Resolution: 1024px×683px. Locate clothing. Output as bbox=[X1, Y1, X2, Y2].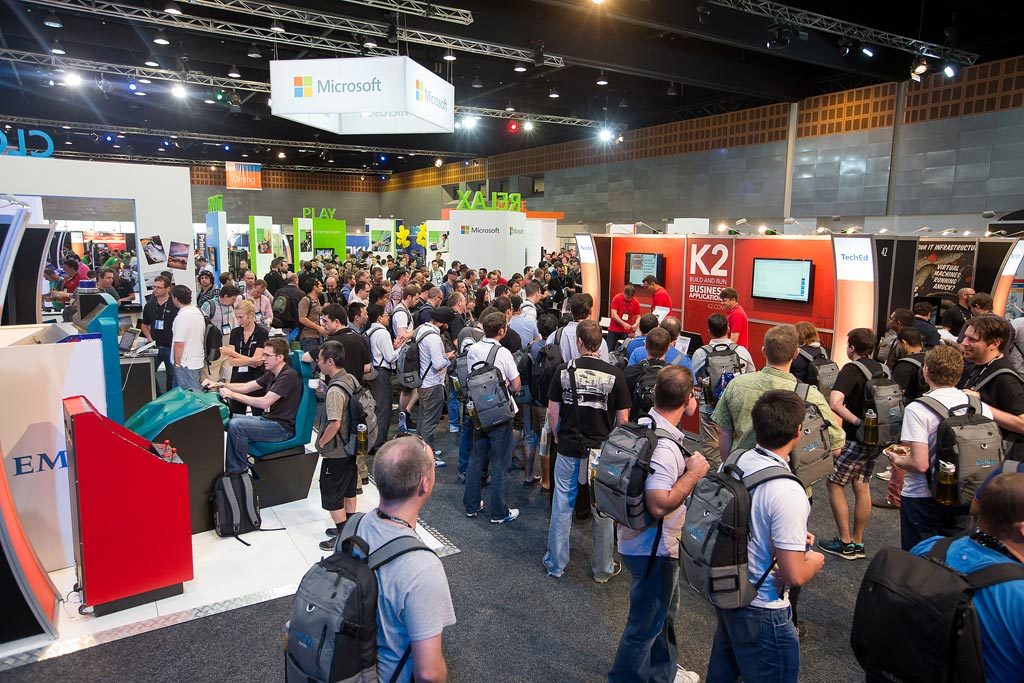
bbox=[541, 320, 609, 518].
